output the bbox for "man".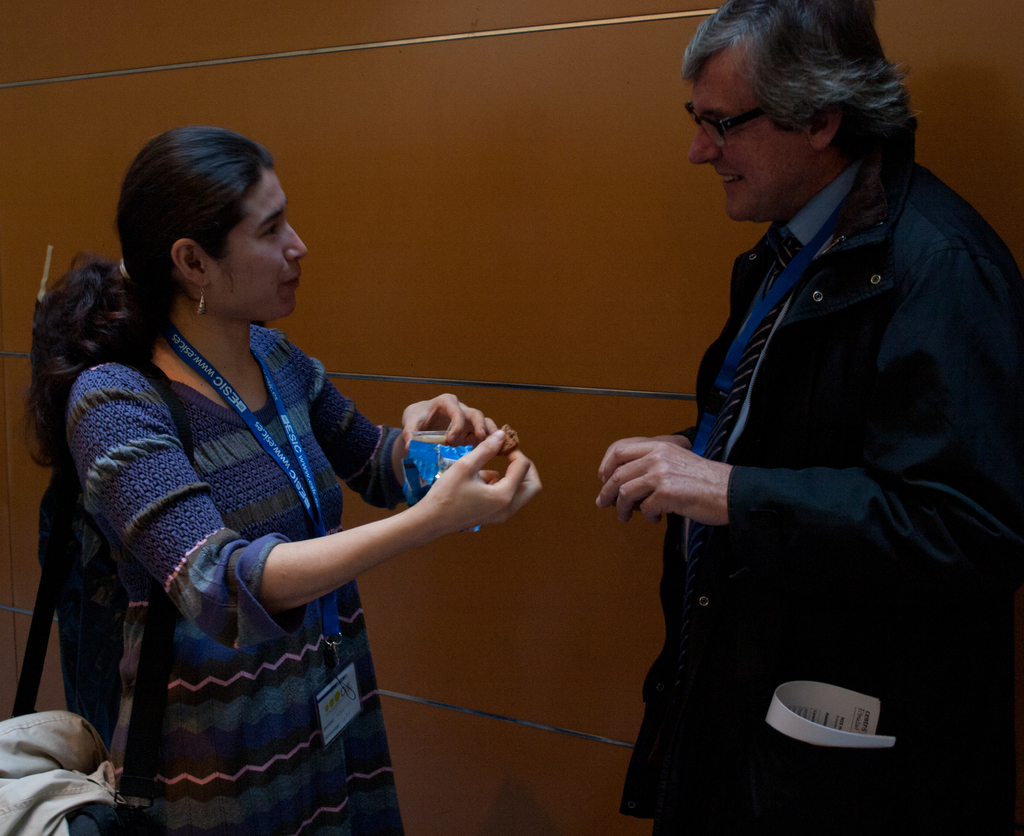
region(587, 5, 1004, 812).
